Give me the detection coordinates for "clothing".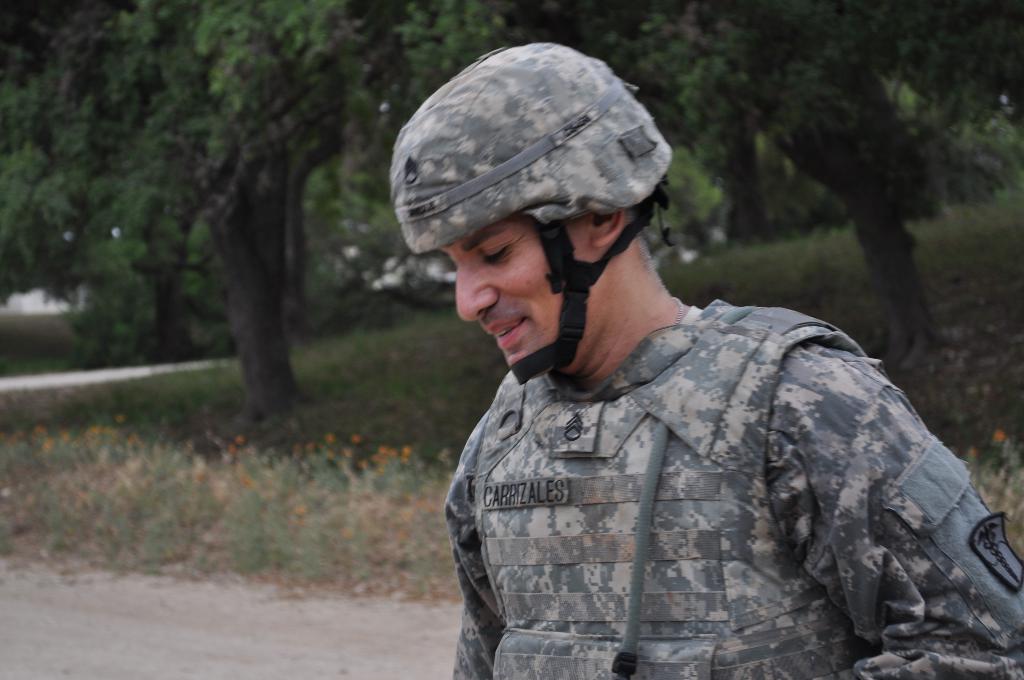
<bbox>391, 48, 666, 388</bbox>.
